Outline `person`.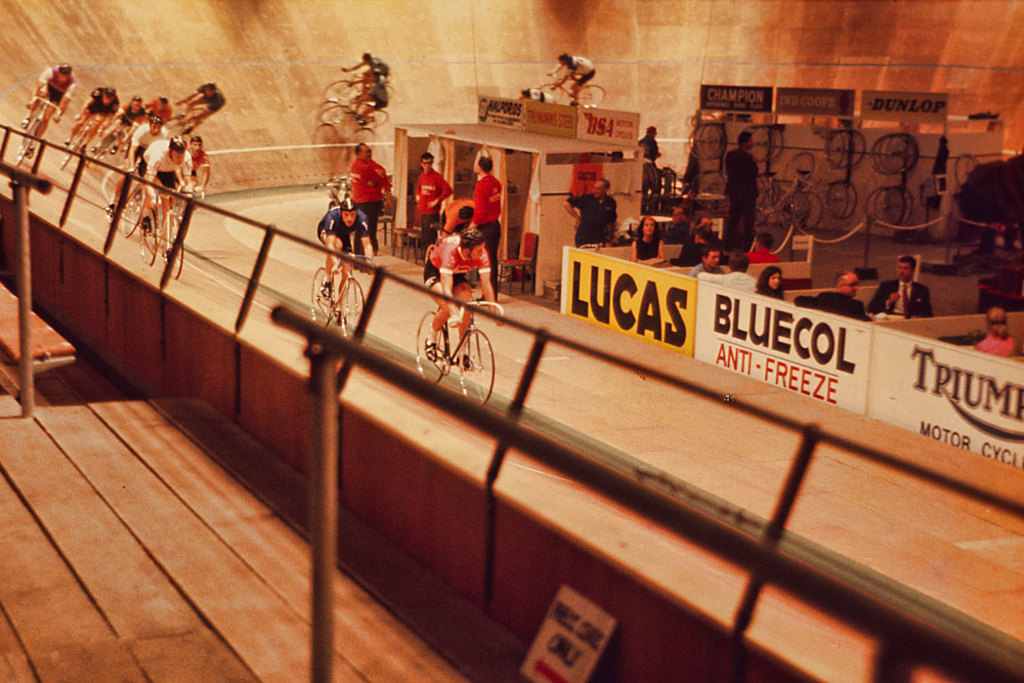
Outline: <region>755, 262, 783, 304</region>.
